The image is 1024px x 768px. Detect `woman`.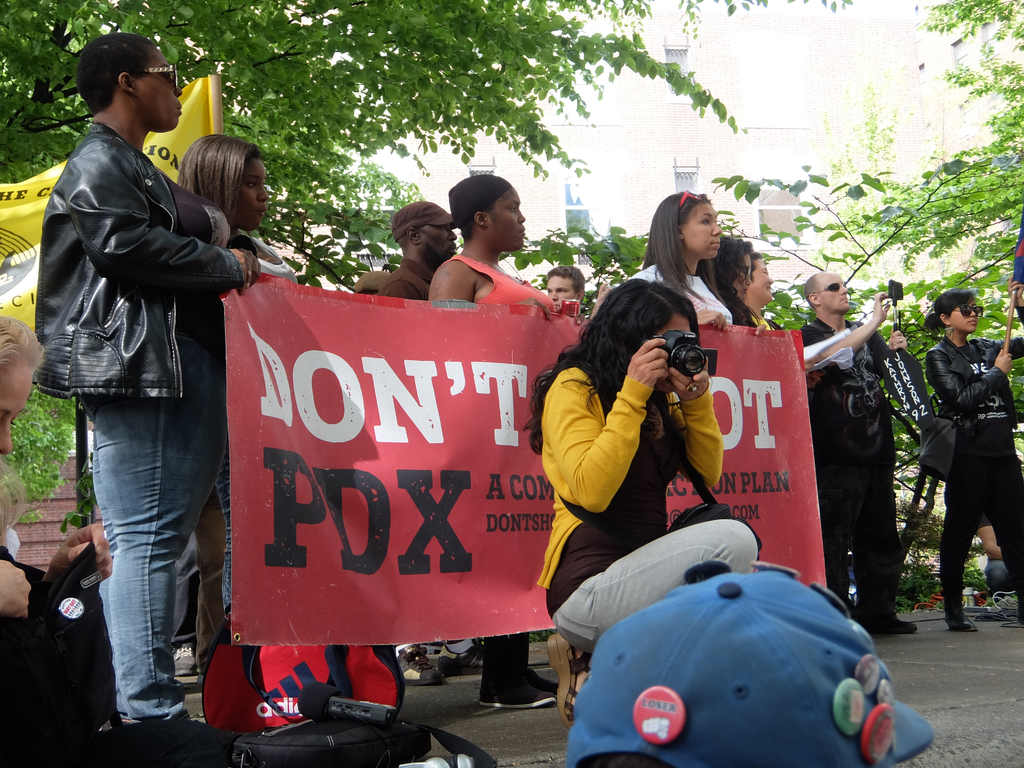
Detection: [179,131,308,641].
